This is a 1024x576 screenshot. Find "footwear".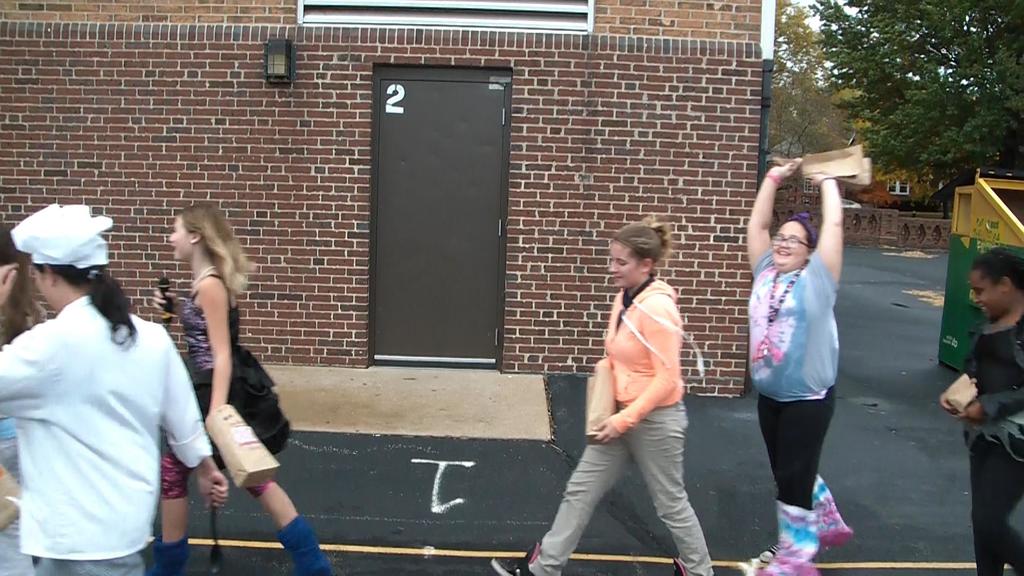
Bounding box: rect(278, 516, 328, 575).
